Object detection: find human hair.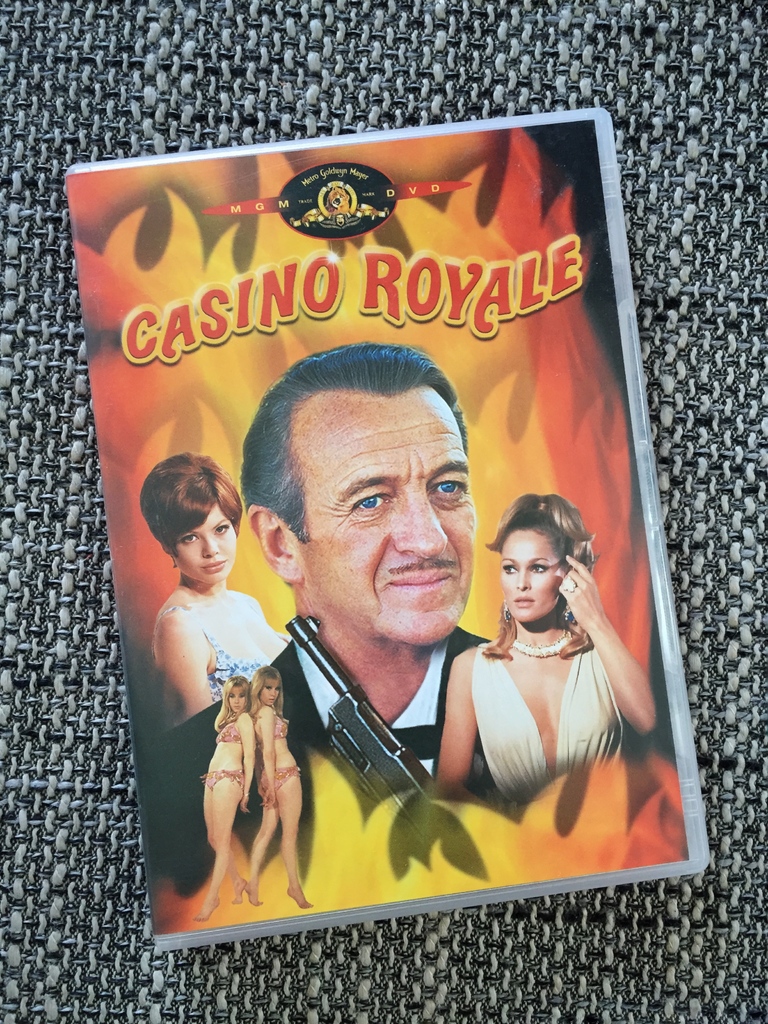
246, 339, 467, 548.
